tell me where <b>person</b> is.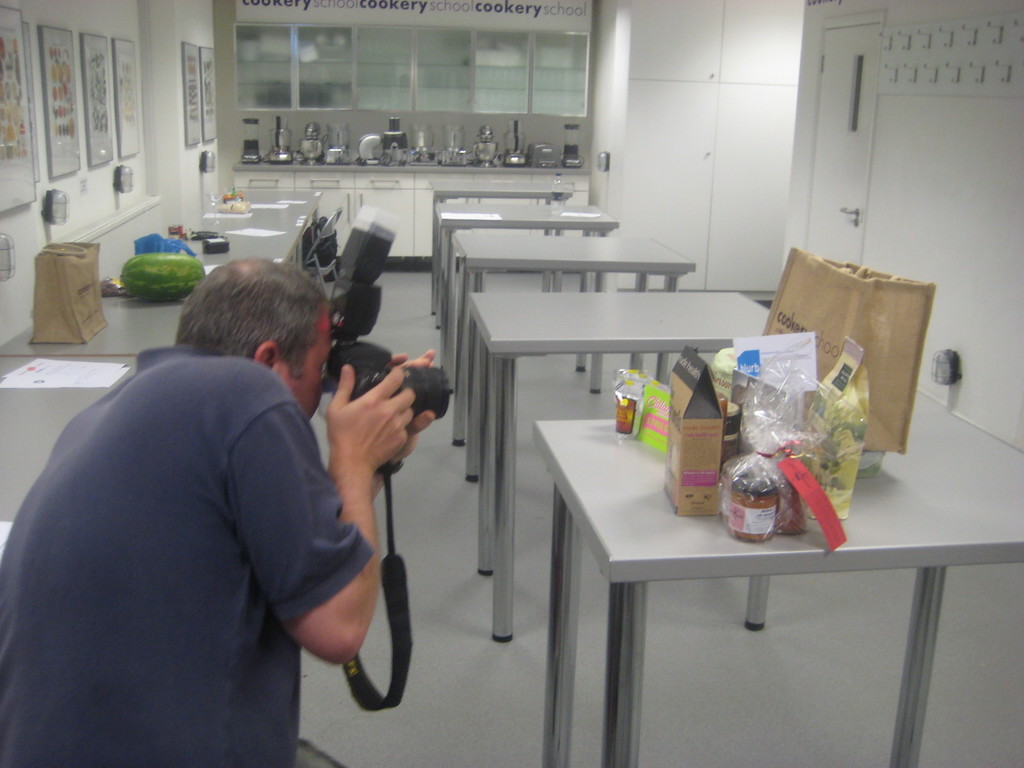
<b>person</b> is at box(0, 254, 437, 767).
